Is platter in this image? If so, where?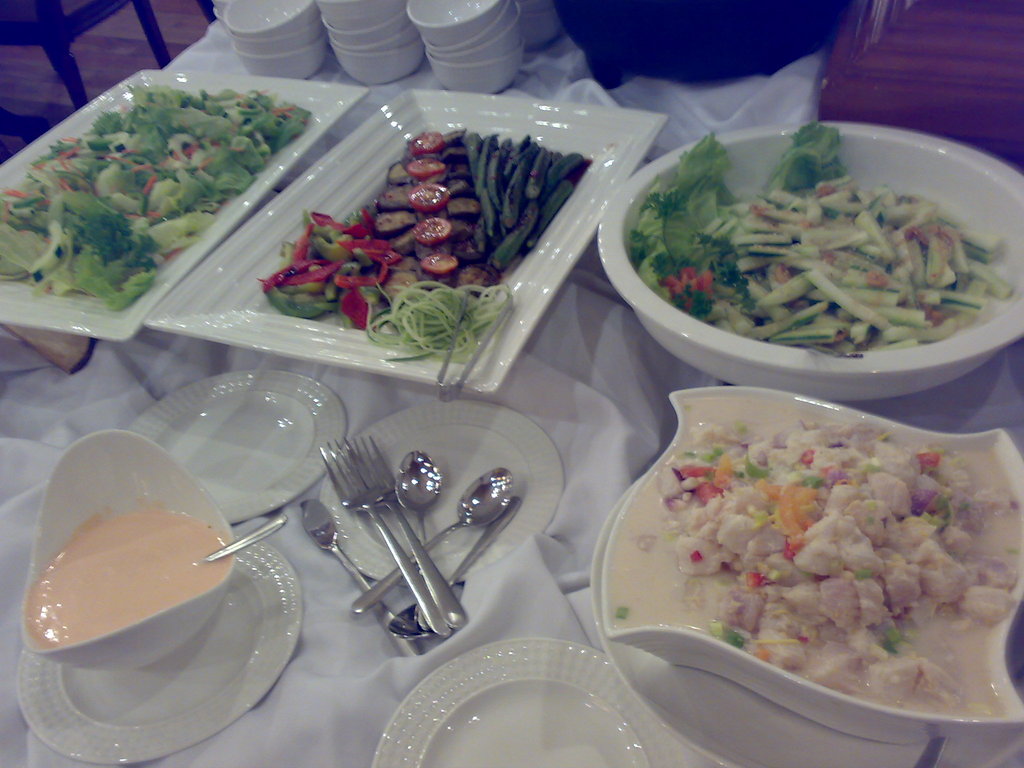
Yes, at {"left": 13, "top": 535, "right": 278, "bottom": 730}.
